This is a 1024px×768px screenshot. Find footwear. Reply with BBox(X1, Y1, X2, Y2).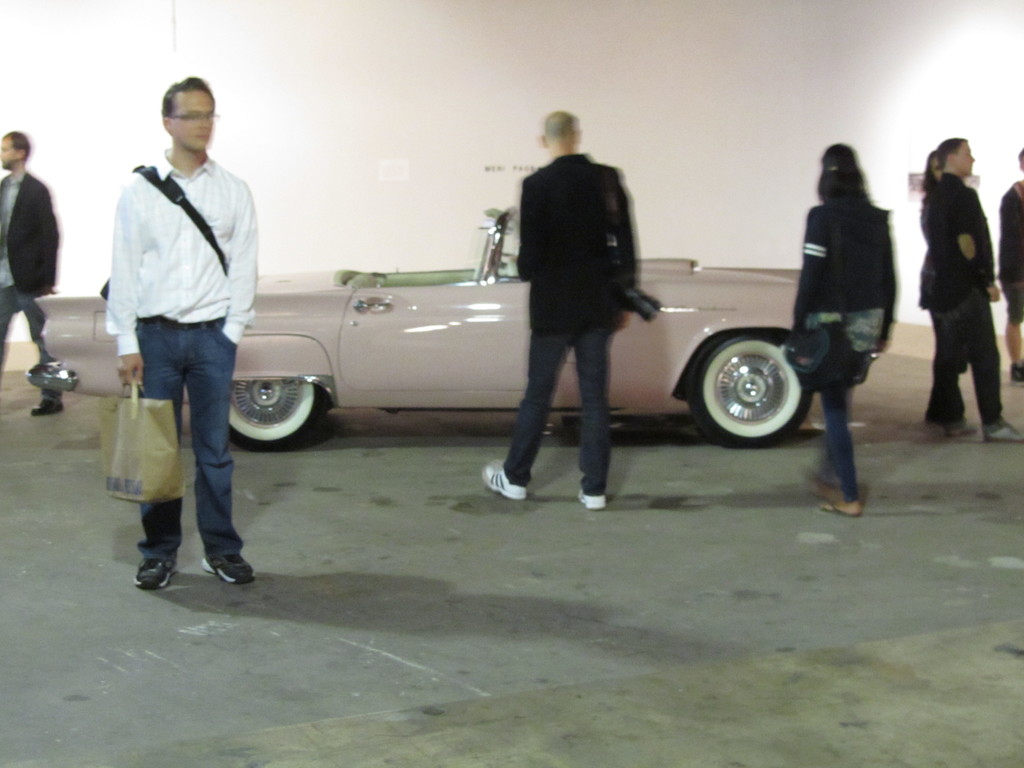
BBox(200, 552, 253, 585).
